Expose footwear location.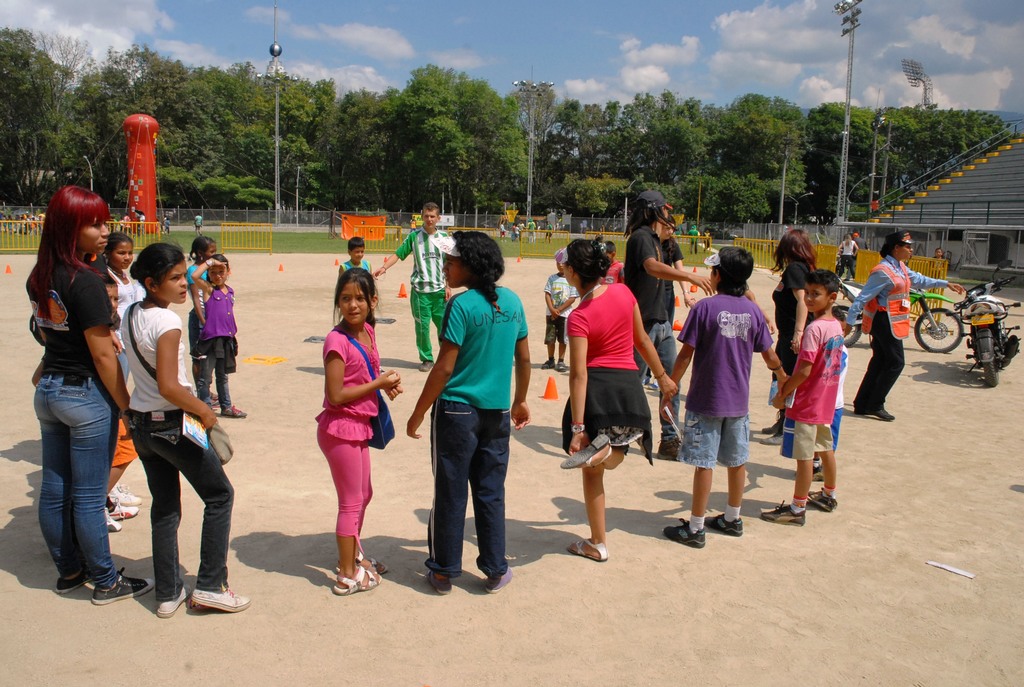
Exposed at 108,490,140,524.
